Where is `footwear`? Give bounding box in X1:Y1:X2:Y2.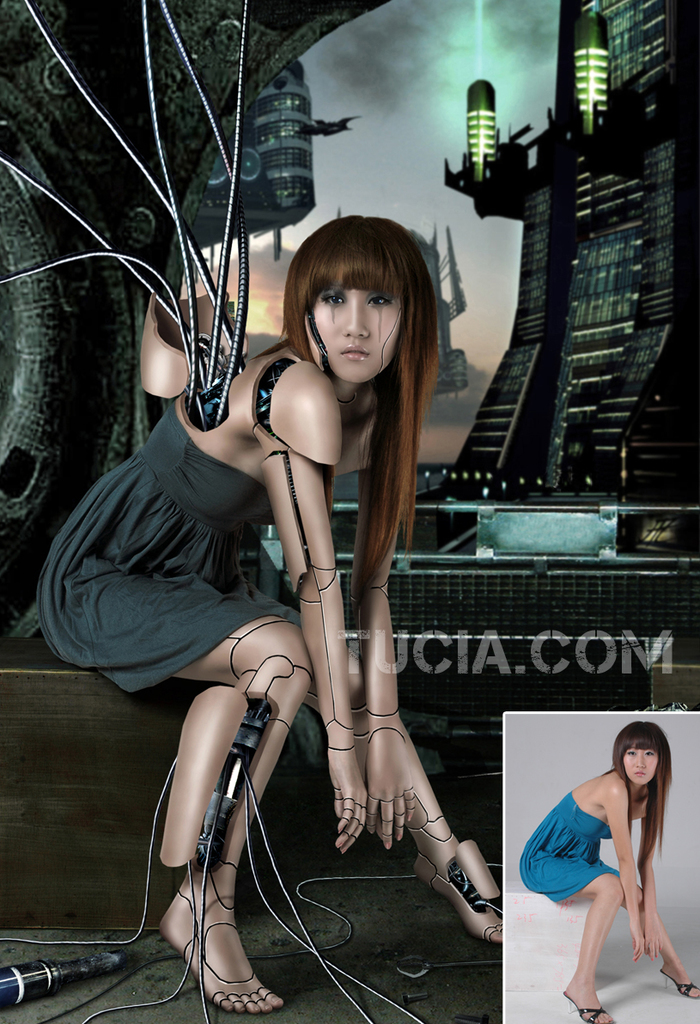
563:991:613:1023.
